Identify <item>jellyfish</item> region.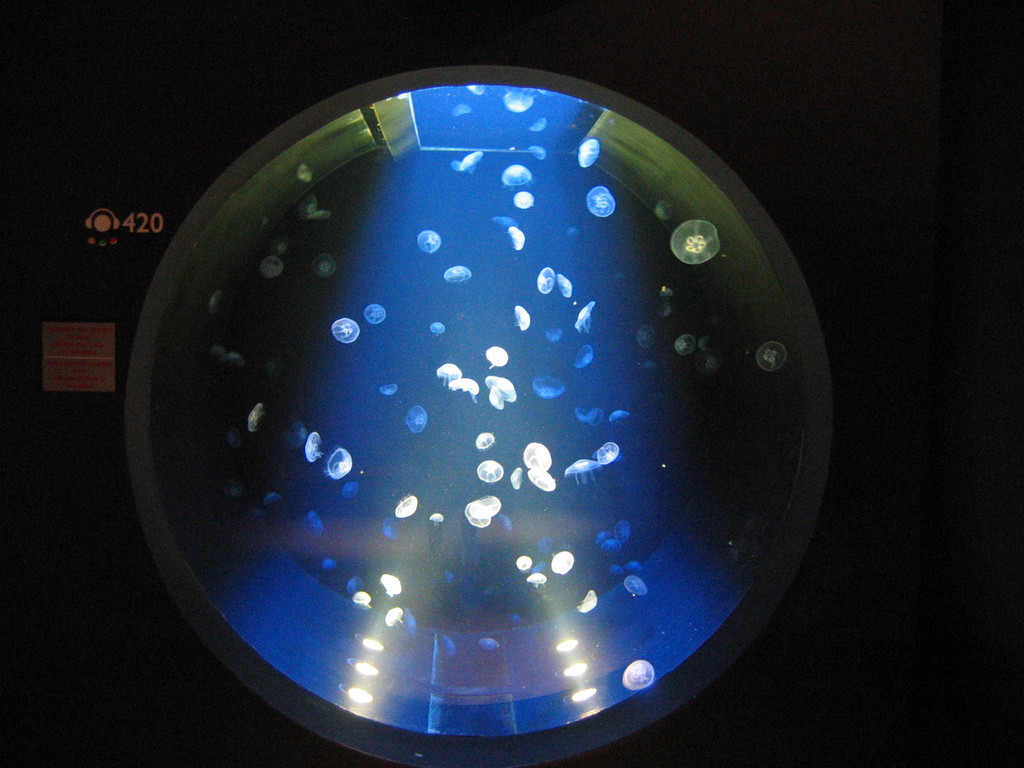
Region: (381,381,399,396).
